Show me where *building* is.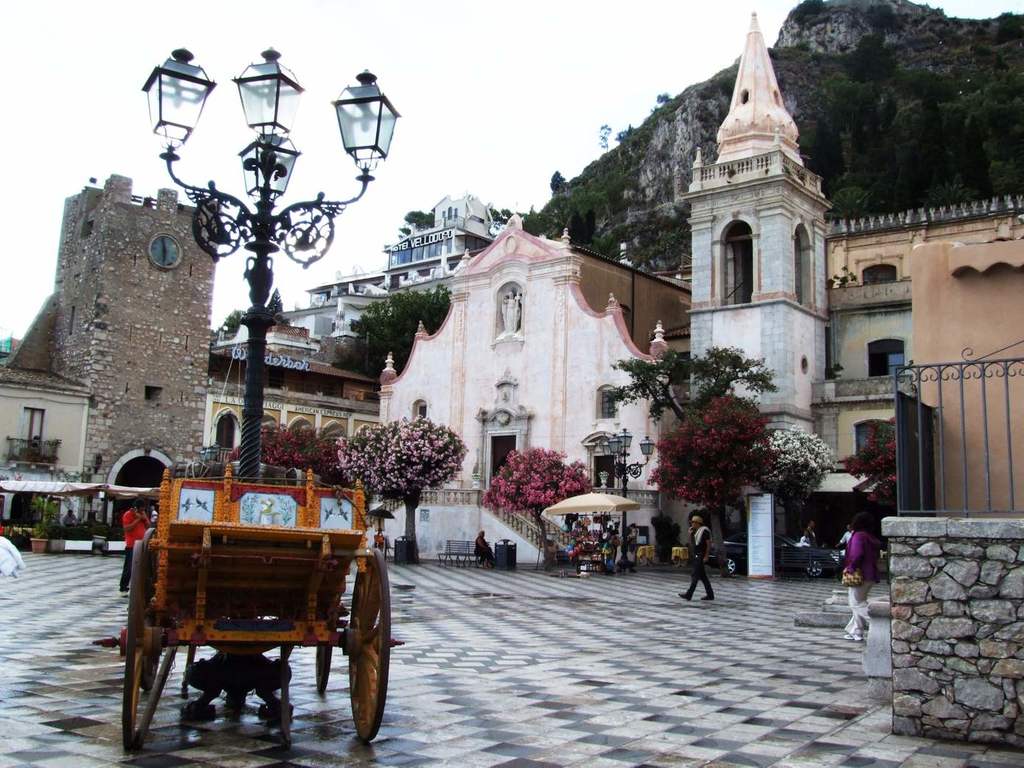
*building* is at 0, 172, 381, 553.
